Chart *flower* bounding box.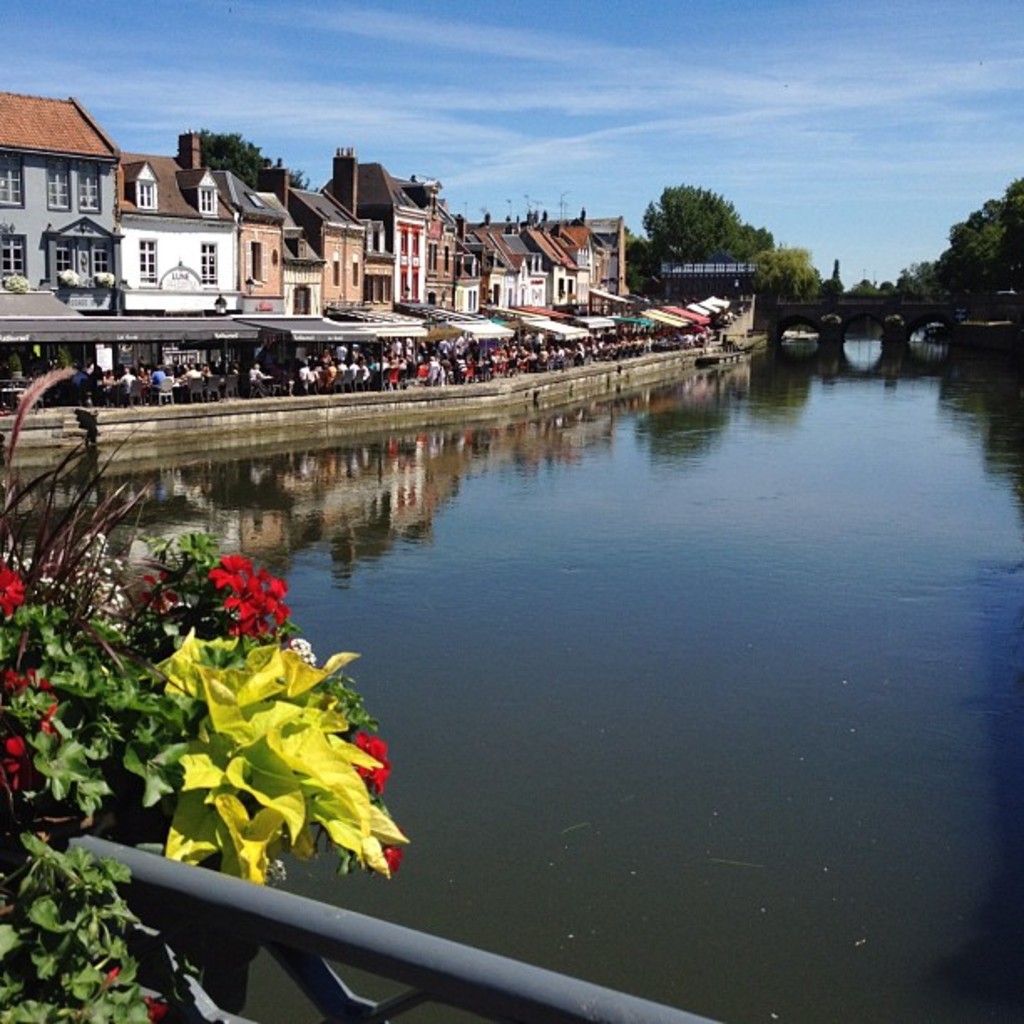
Charted: 211,552,291,631.
